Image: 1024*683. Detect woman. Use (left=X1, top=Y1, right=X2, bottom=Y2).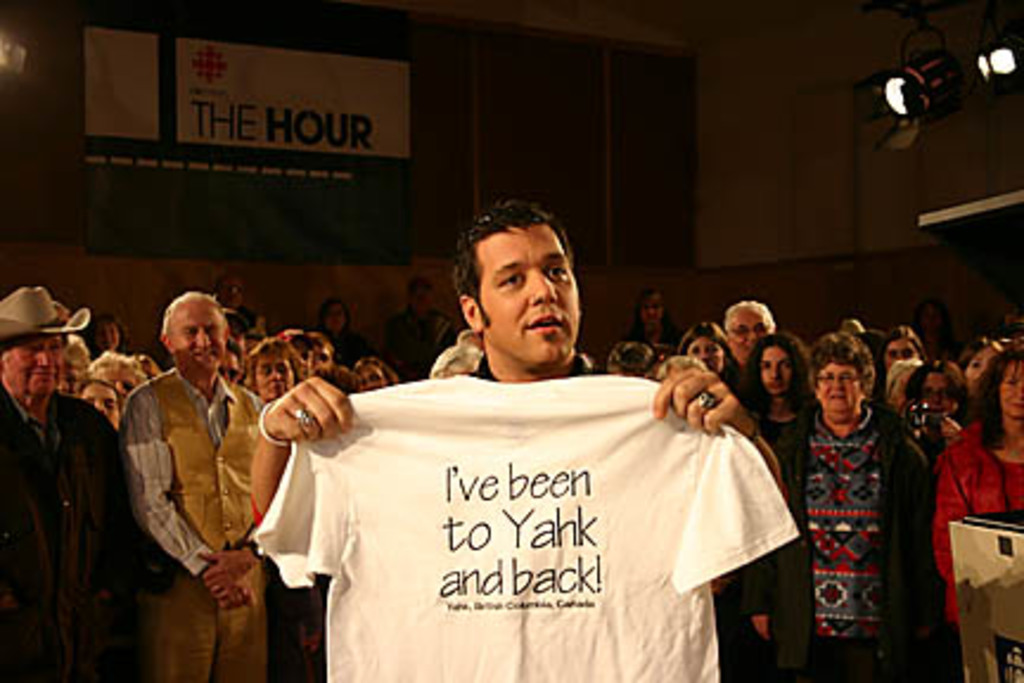
(left=81, top=304, right=121, bottom=349).
